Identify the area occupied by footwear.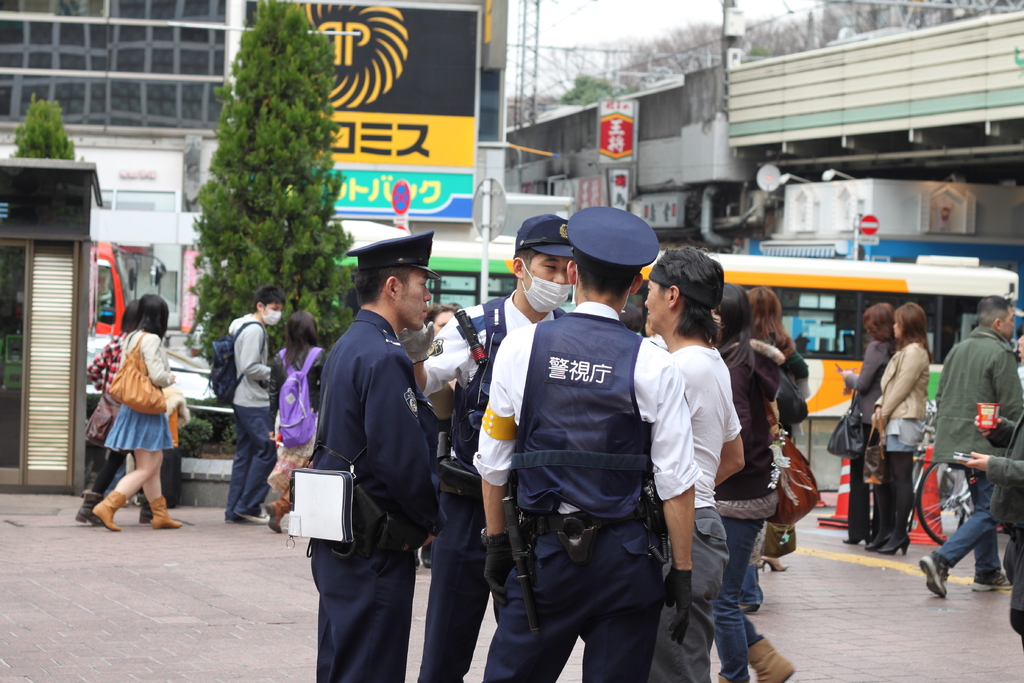
Area: (x1=79, y1=486, x2=105, y2=527).
